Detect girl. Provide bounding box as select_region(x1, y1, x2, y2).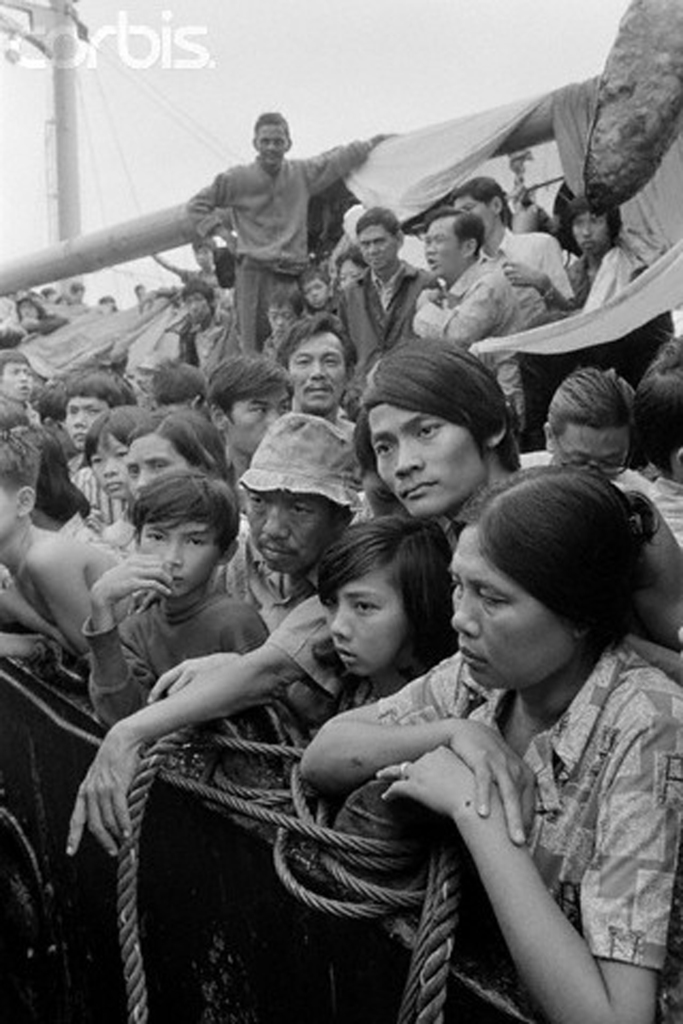
select_region(312, 519, 455, 707).
